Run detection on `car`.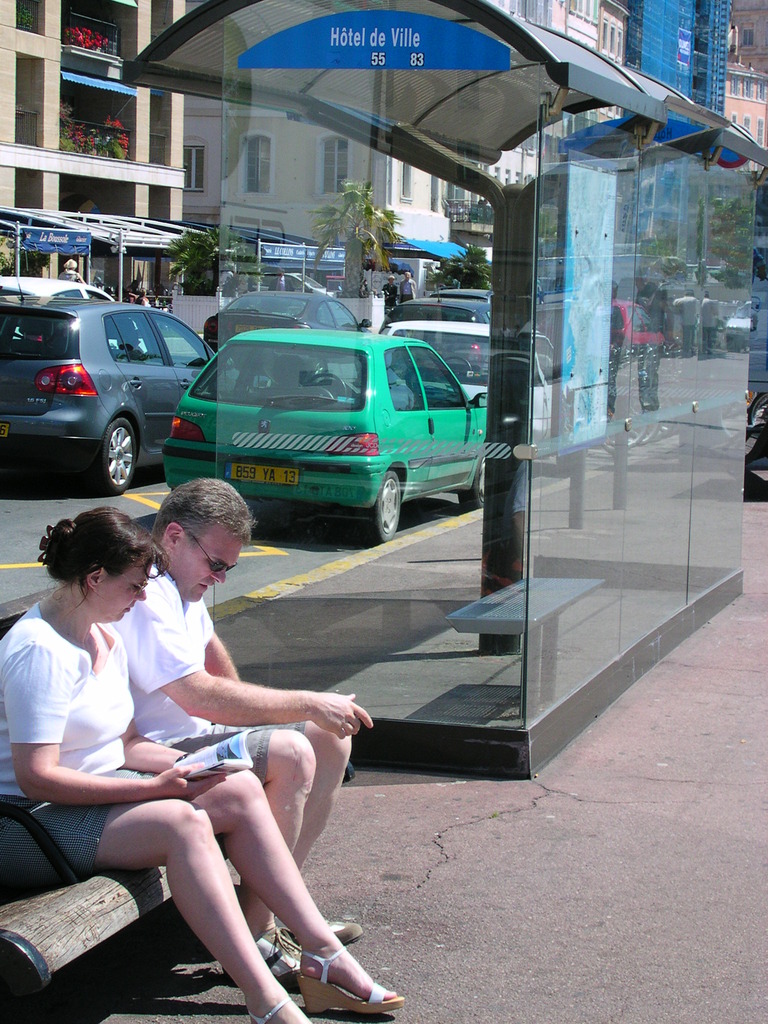
Result: pyautogui.locateOnScreen(379, 319, 585, 471).
